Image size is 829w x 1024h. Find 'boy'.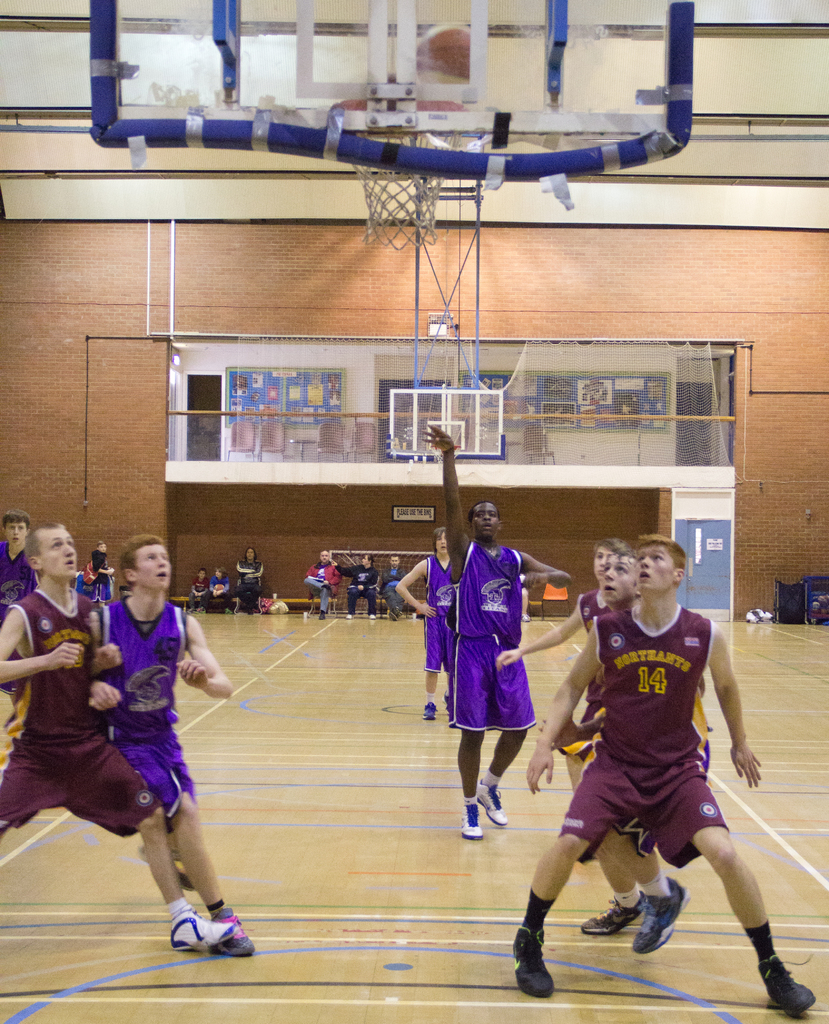
detection(427, 506, 563, 859).
